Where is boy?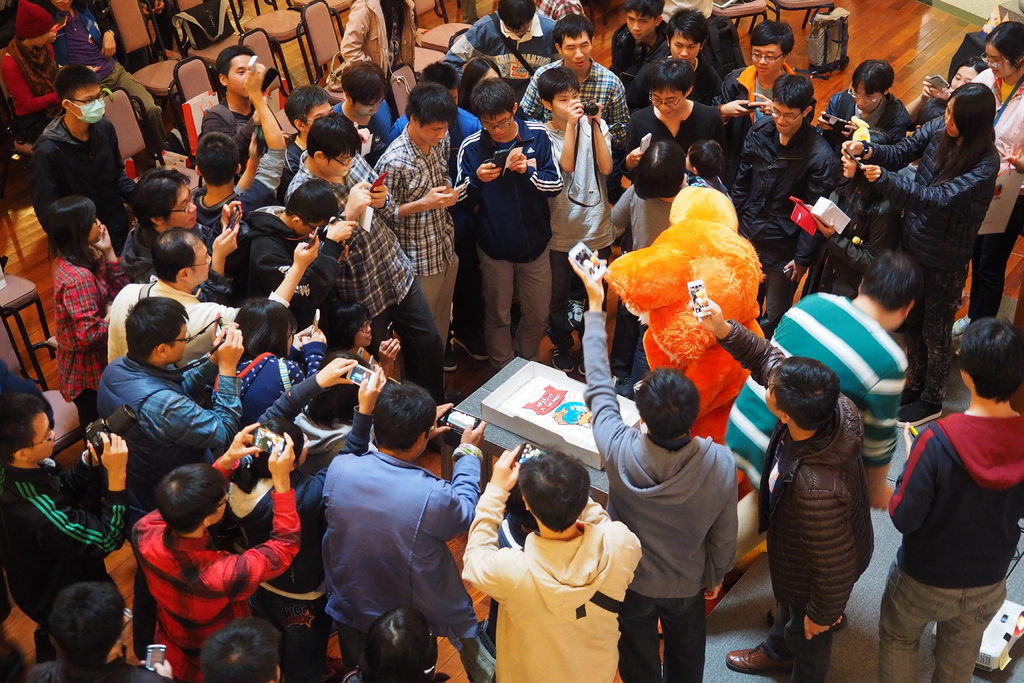
[567,259,737,682].
